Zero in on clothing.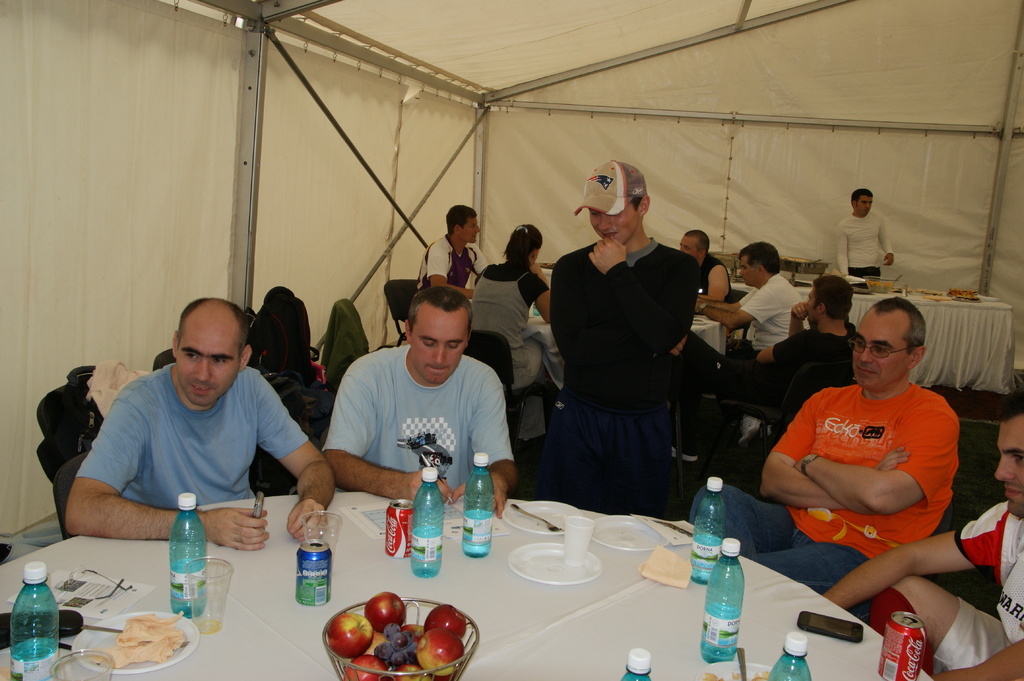
Zeroed in: locate(733, 271, 802, 358).
